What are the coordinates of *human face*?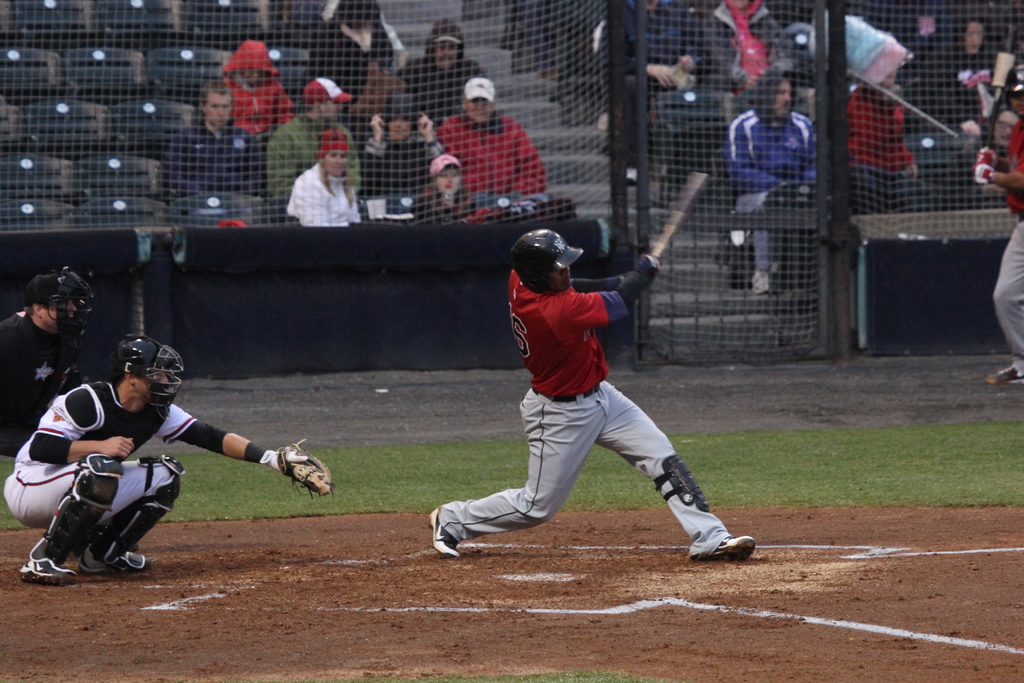
pyautogui.locateOnScreen(138, 366, 166, 403).
